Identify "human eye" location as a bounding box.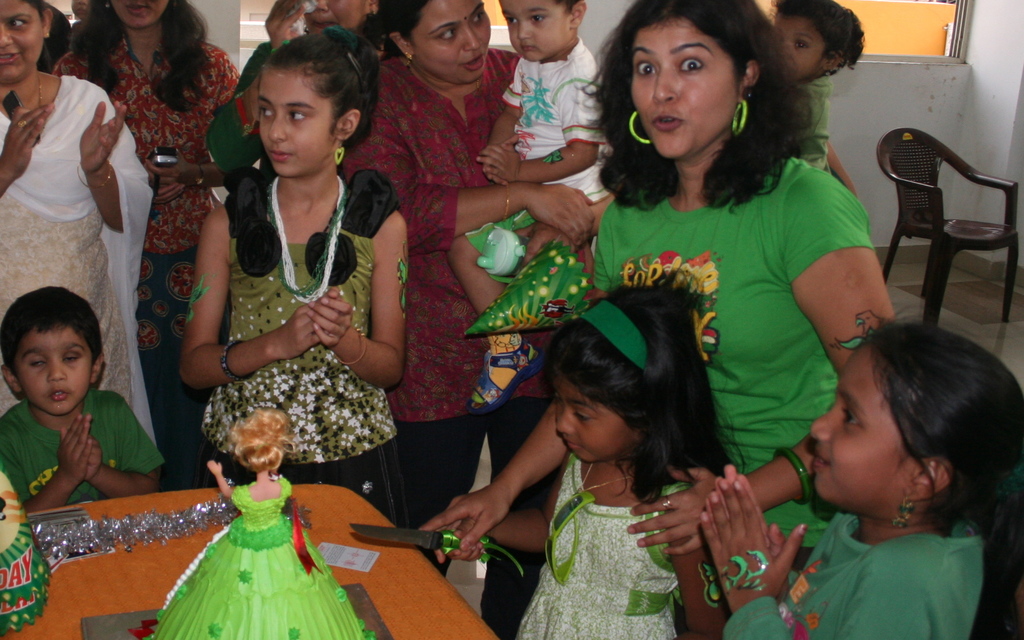
{"x1": 529, "y1": 13, "x2": 546, "y2": 23}.
